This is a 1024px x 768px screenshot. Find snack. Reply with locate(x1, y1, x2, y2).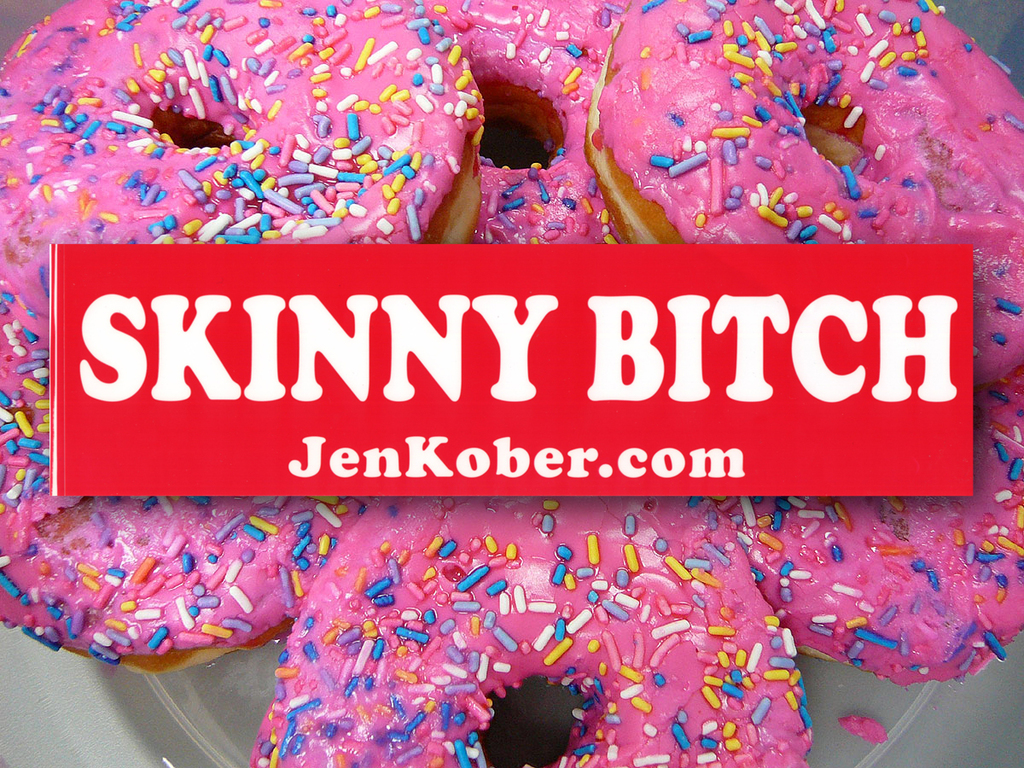
locate(719, 379, 1023, 681).
